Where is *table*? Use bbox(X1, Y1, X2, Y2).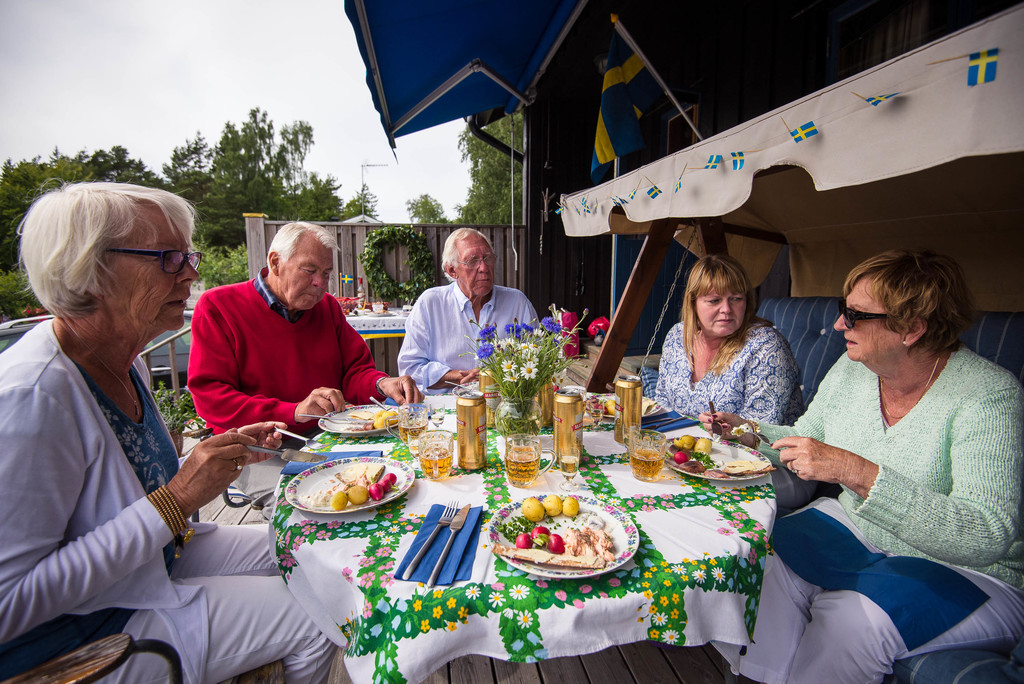
bbox(175, 397, 856, 637).
